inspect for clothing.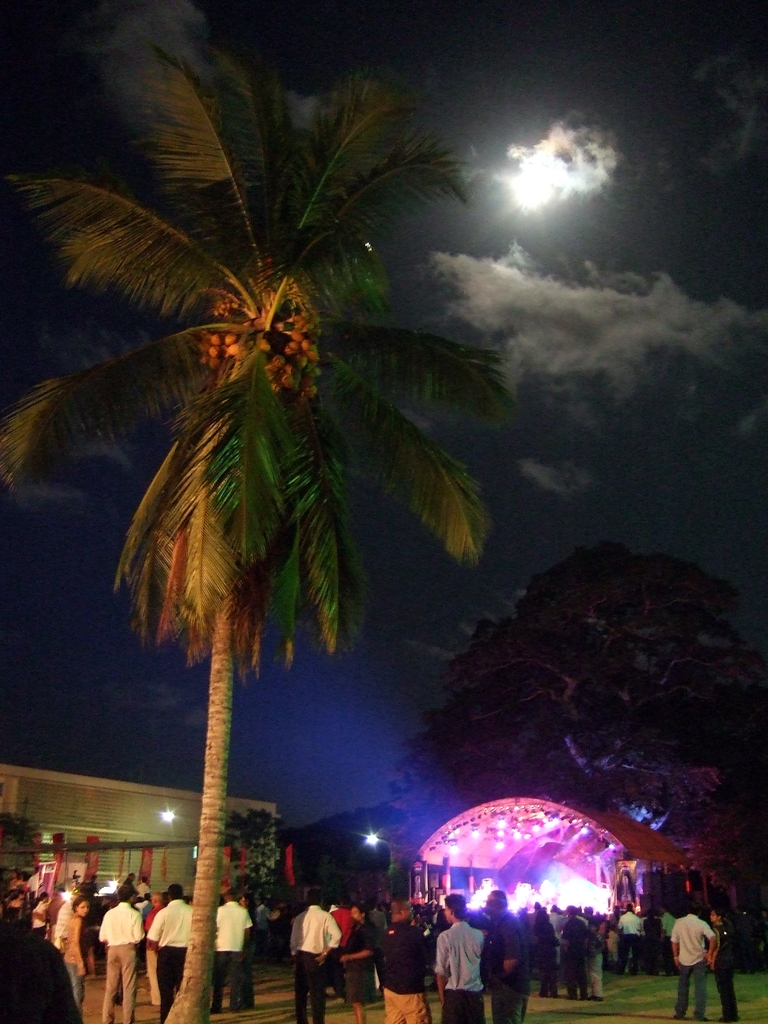
Inspection: x1=443 y1=913 x2=509 y2=1016.
